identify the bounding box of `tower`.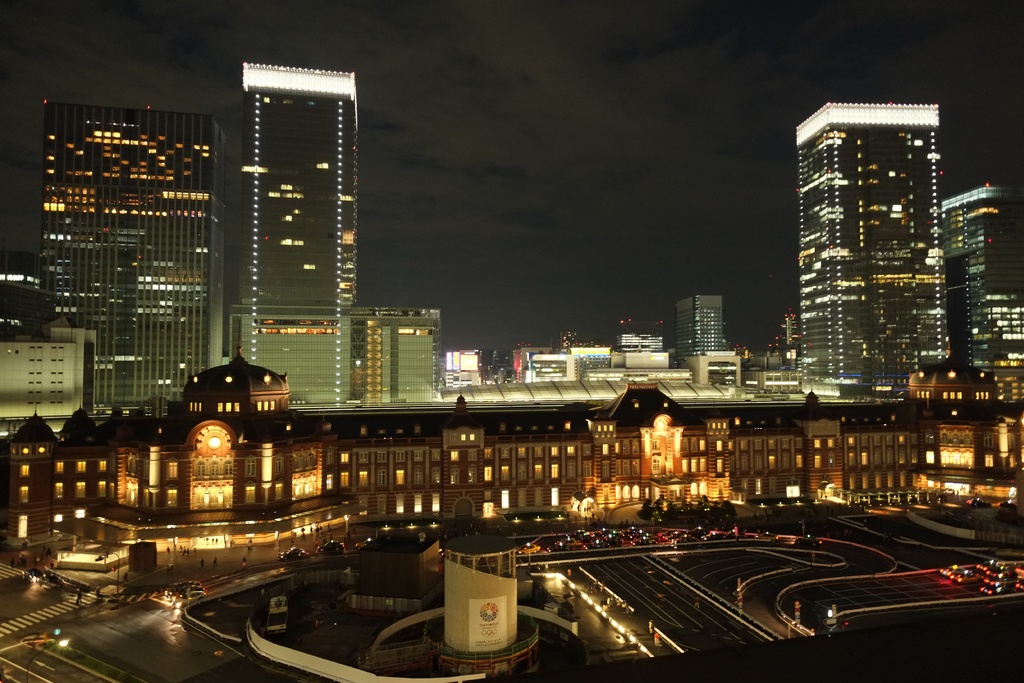
bbox=(44, 97, 224, 415).
